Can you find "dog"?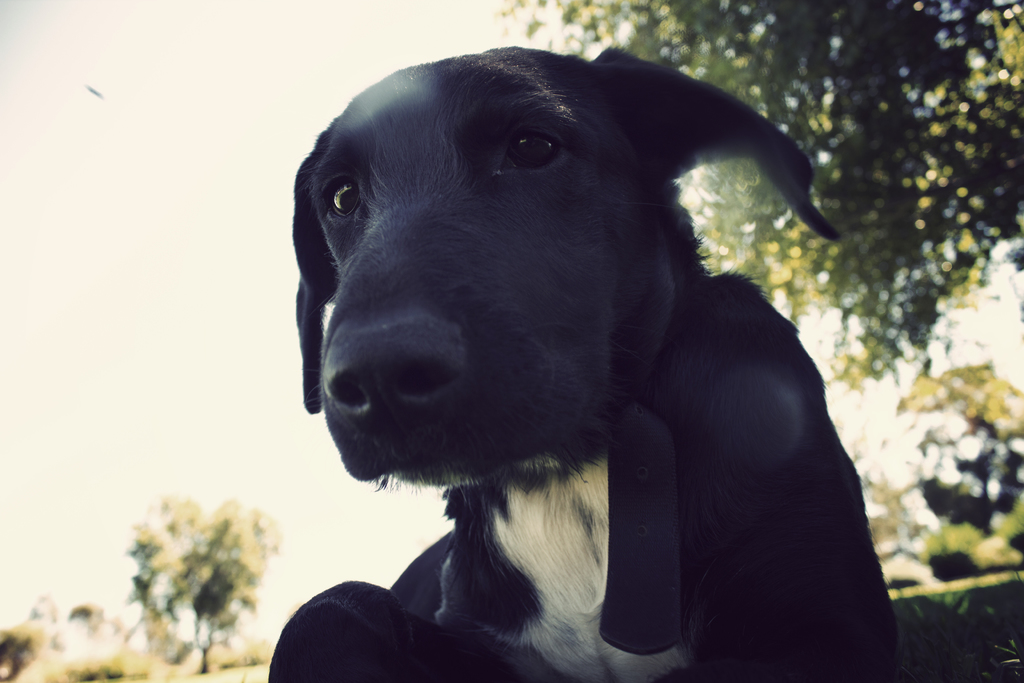
Yes, bounding box: box=[266, 40, 901, 682].
